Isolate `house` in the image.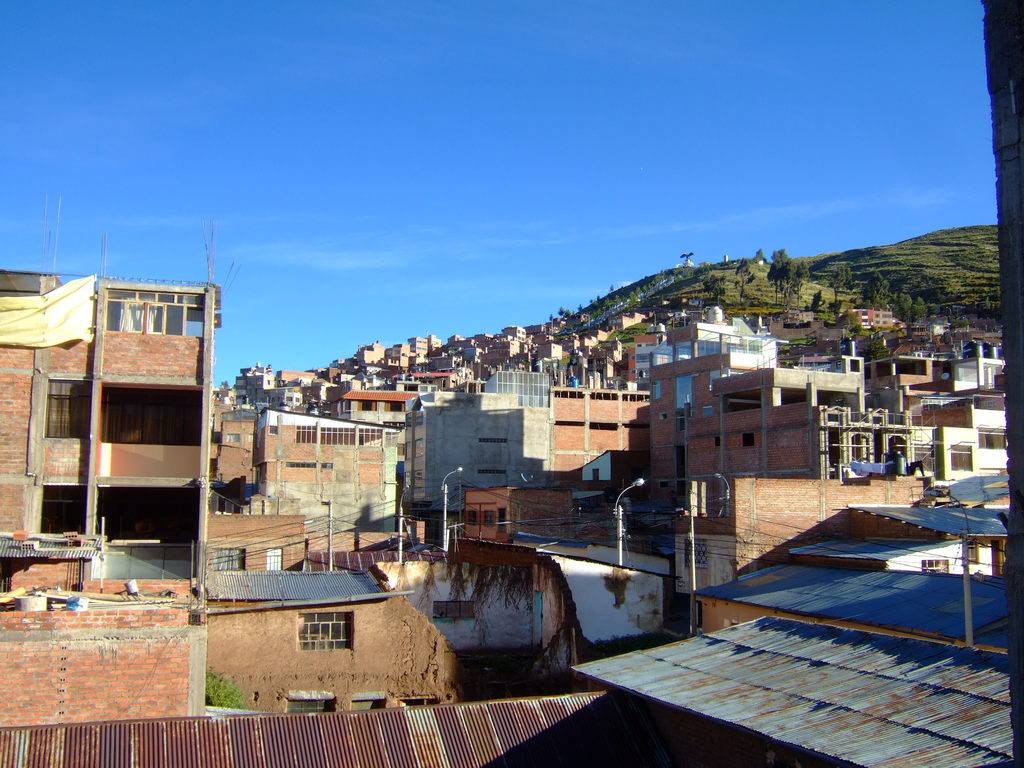
Isolated region: detection(575, 327, 598, 347).
